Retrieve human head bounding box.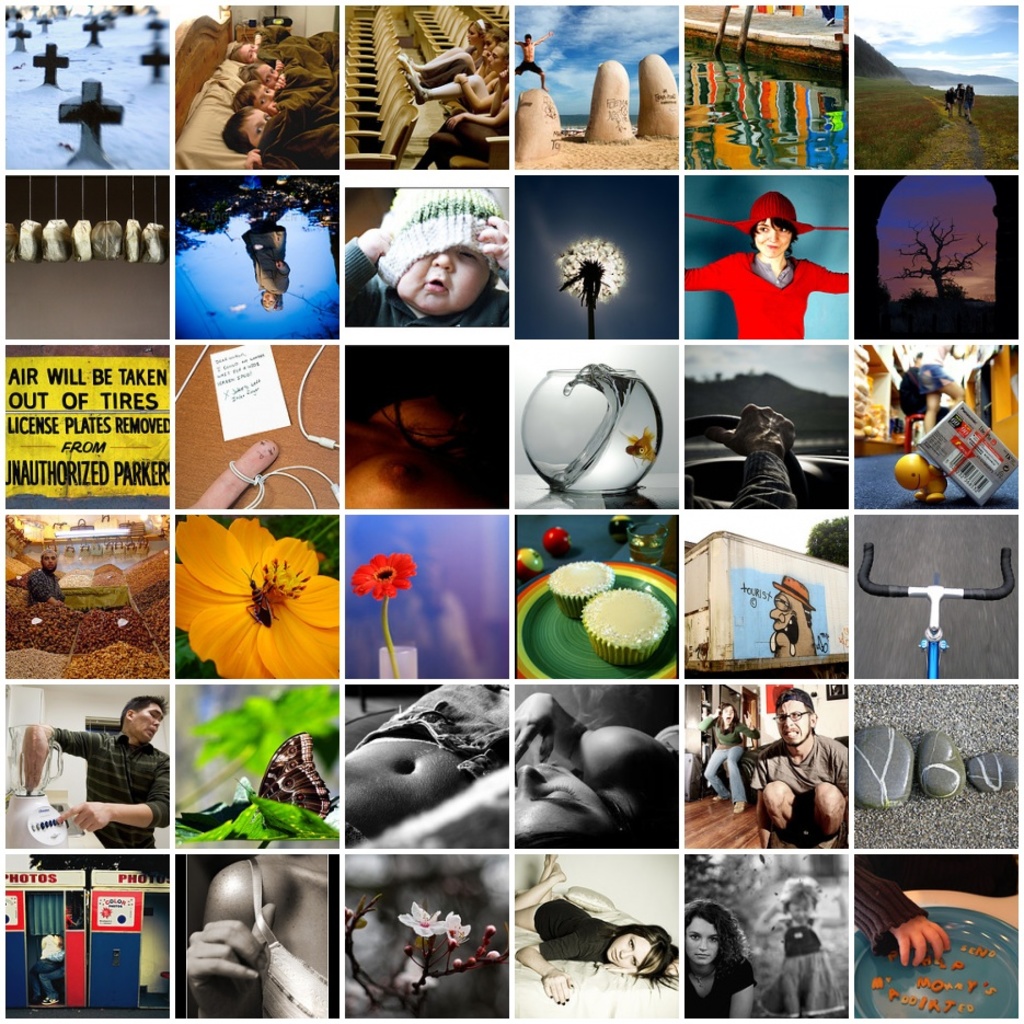
Bounding box: <bbox>770, 690, 818, 741</bbox>.
